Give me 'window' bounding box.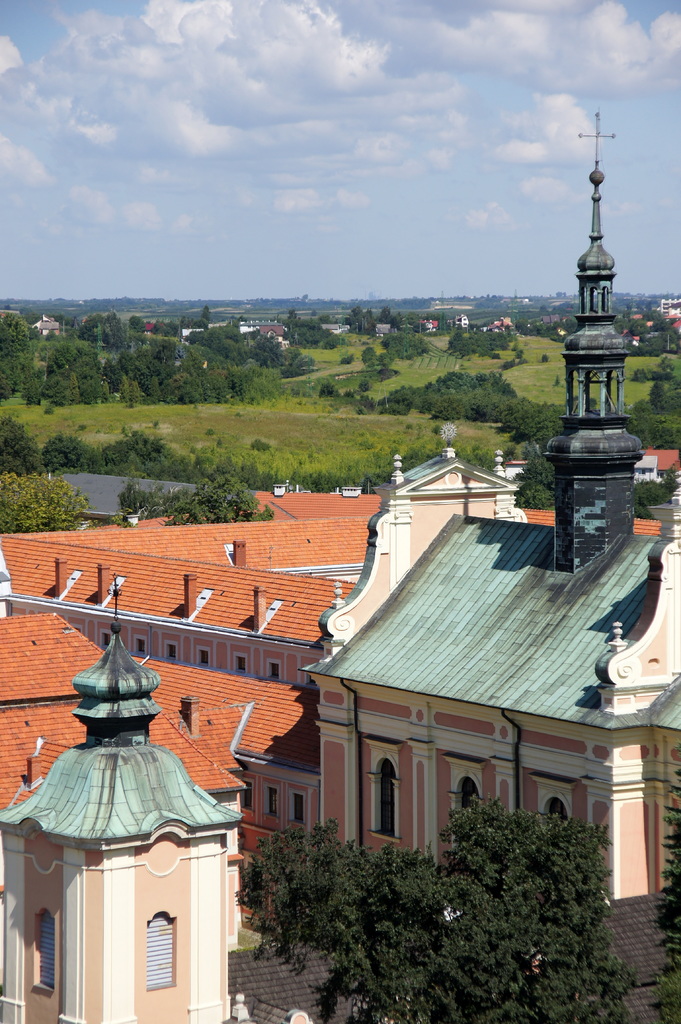
(287, 791, 310, 819).
